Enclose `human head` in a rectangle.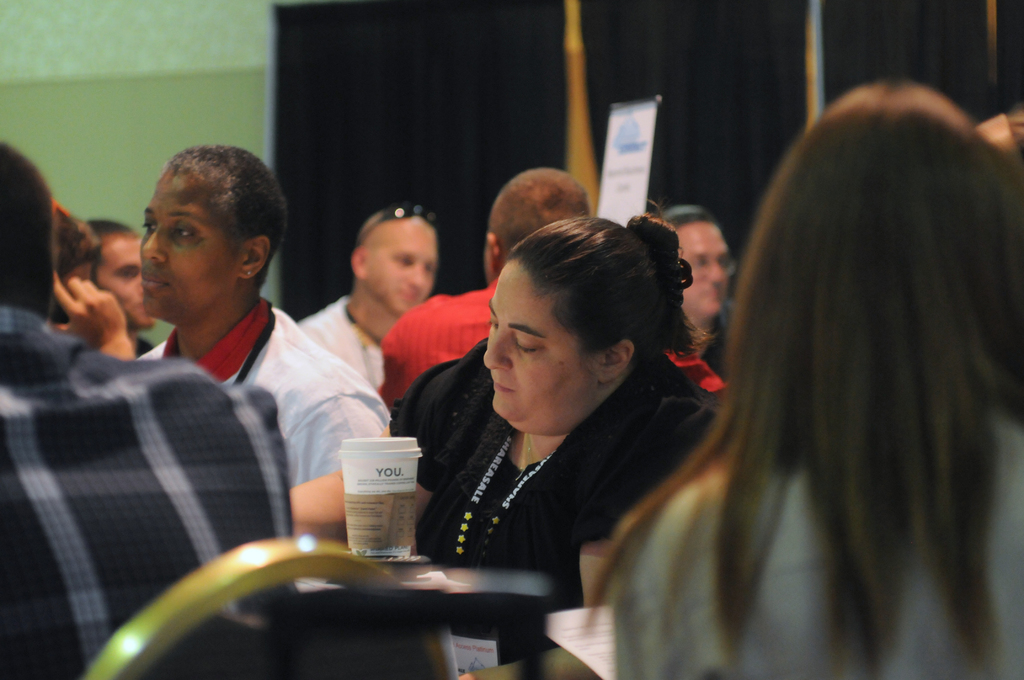
82,216,158,334.
